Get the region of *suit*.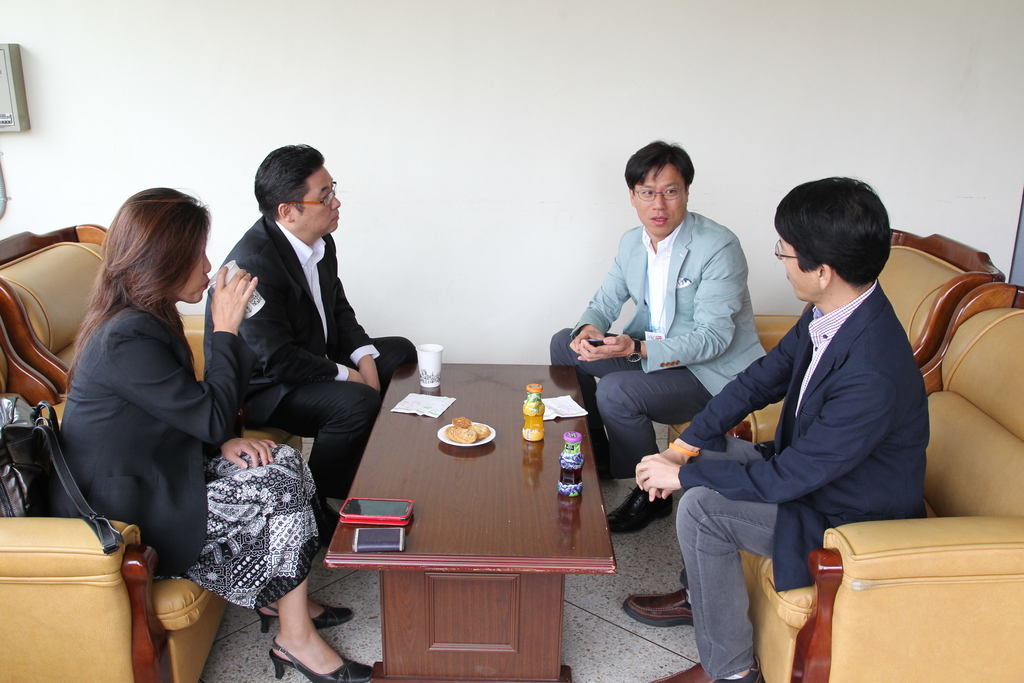
crop(548, 214, 774, 477).
